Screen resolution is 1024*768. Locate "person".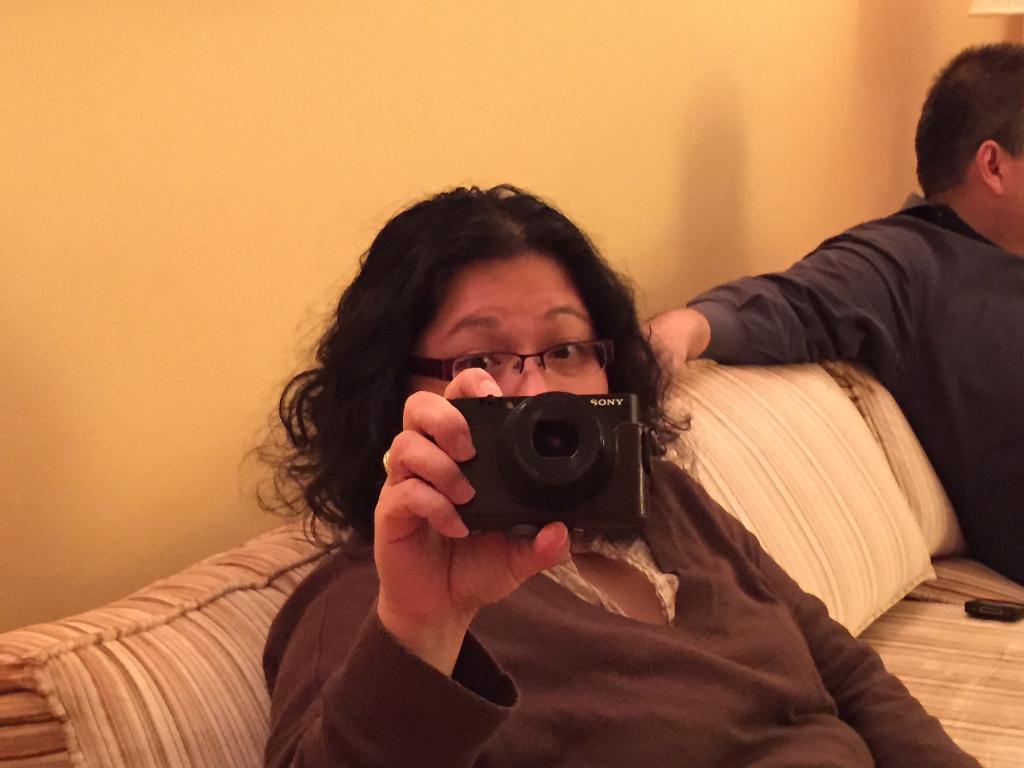
639/38/1023/589.
